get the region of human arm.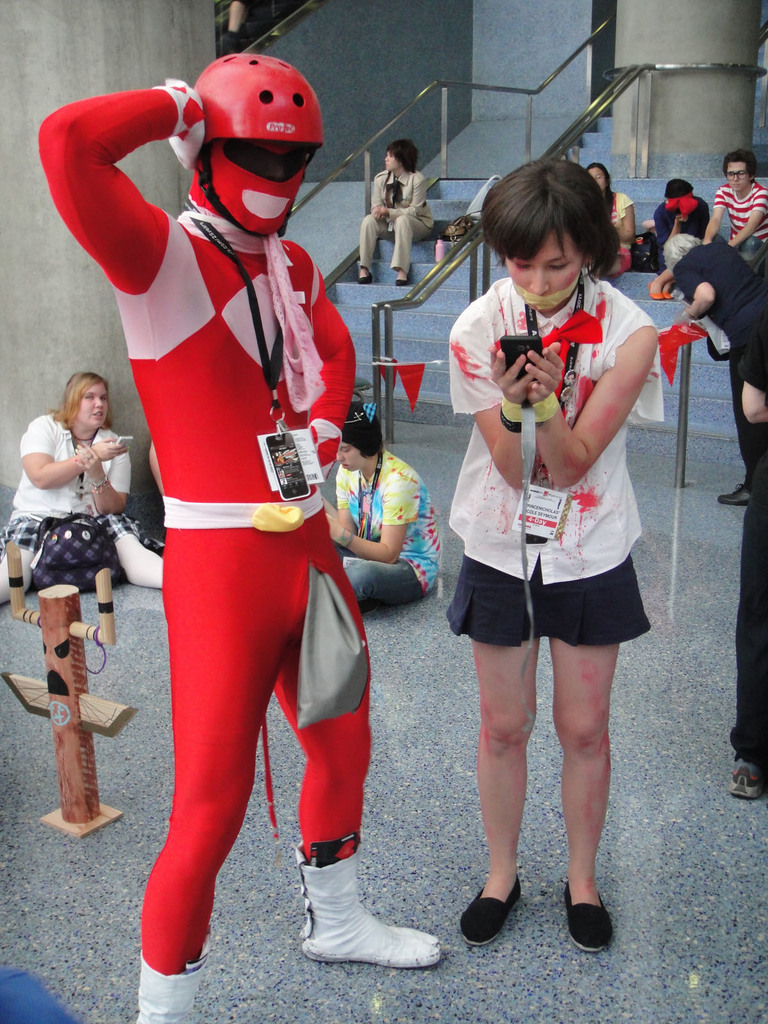
287 268 360 475.
